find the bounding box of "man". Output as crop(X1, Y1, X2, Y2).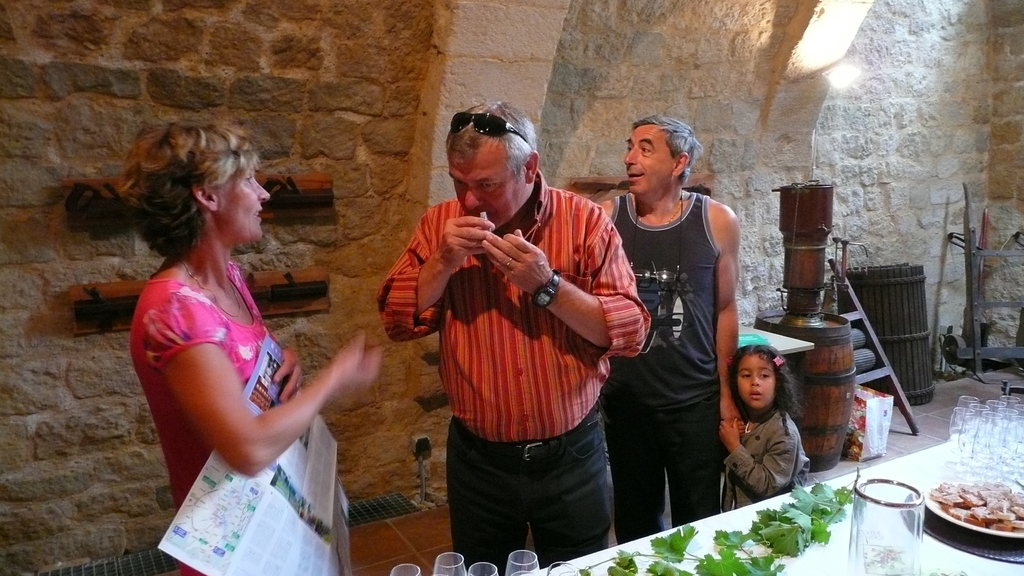
crop(393, 122, 646, 566).
